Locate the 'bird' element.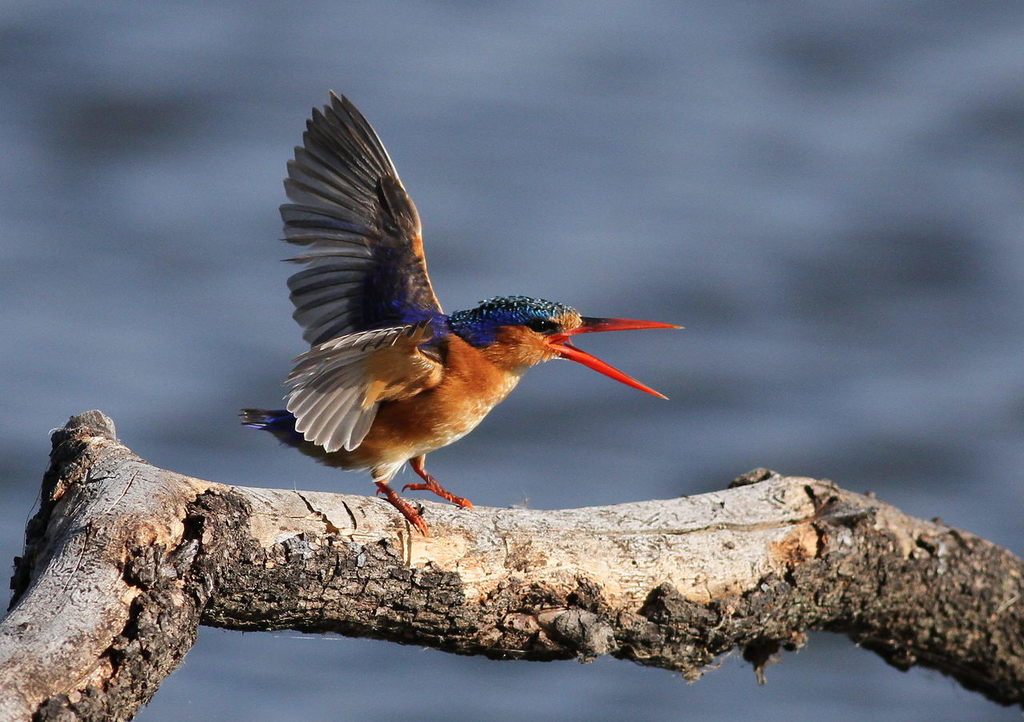
Element bbox: 250/114/672/529.
